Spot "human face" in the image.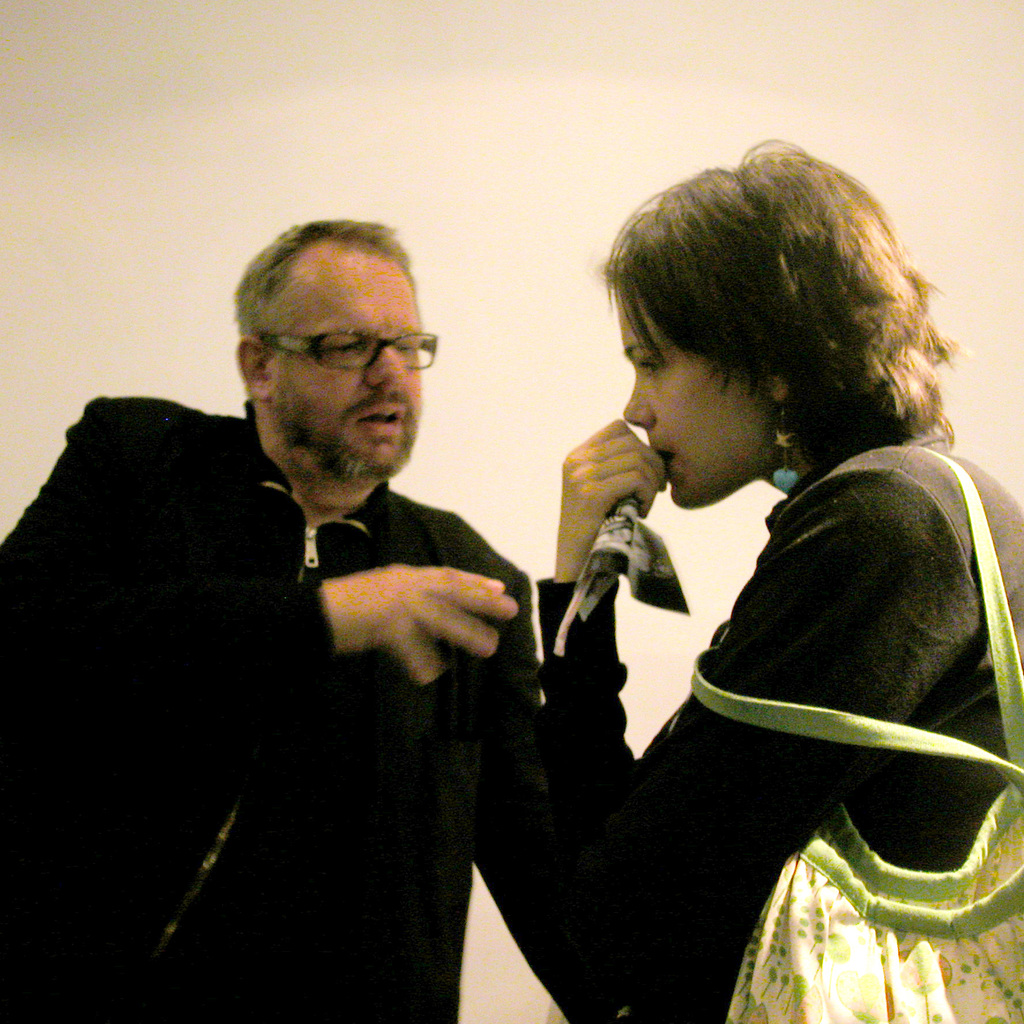
"human face" found at region(614, 286, 782, 514).
